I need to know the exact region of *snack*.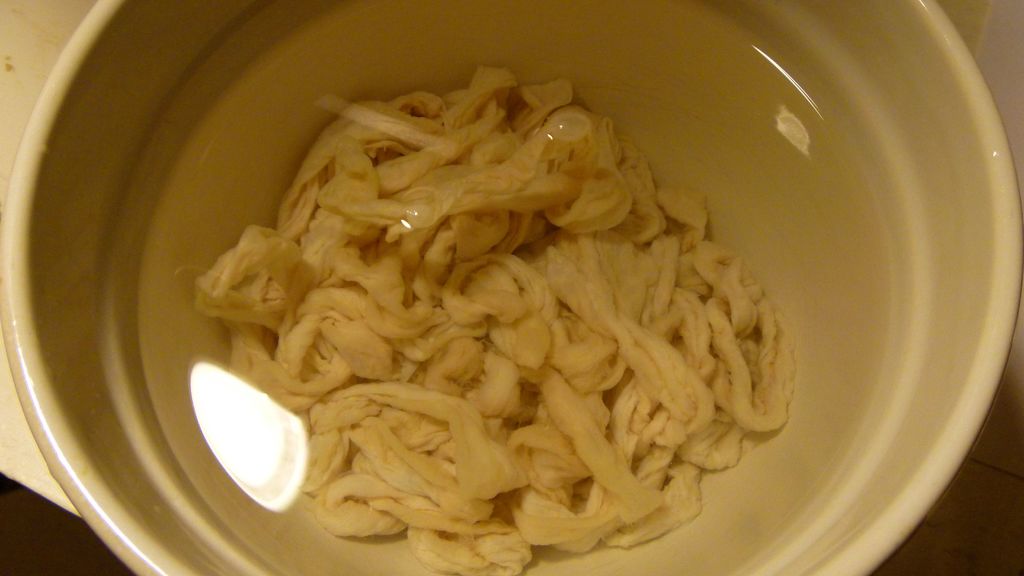
Region: locate(216, 81, 809, 575).
